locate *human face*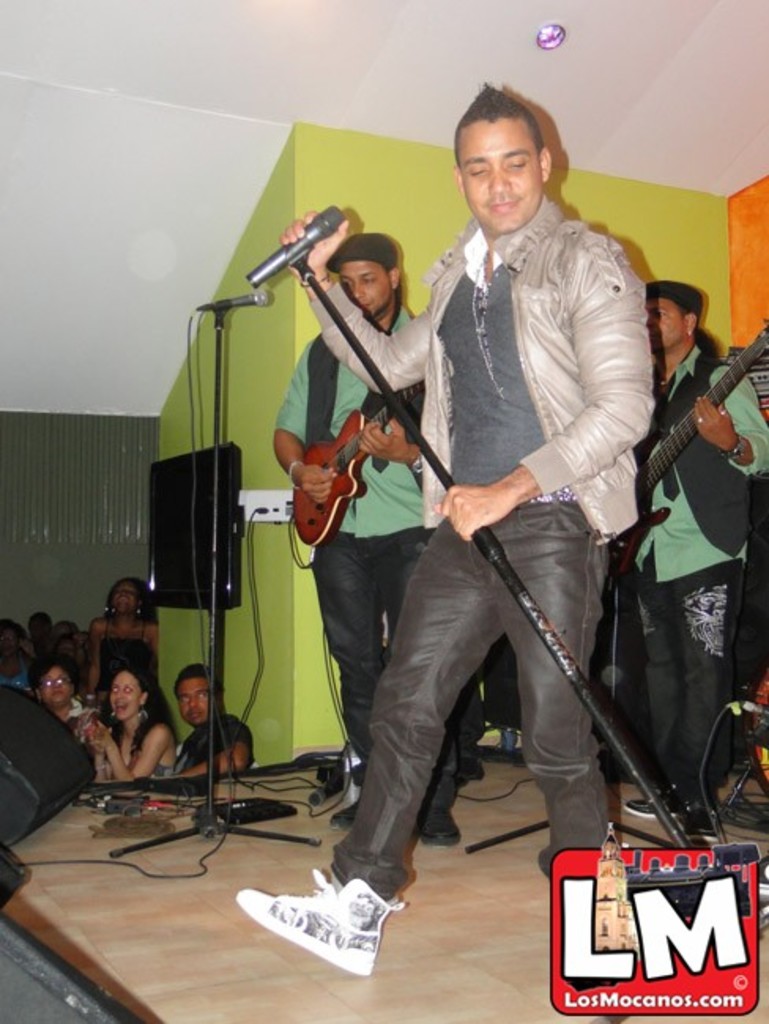
bbox=[454, 115, 547, 235]
